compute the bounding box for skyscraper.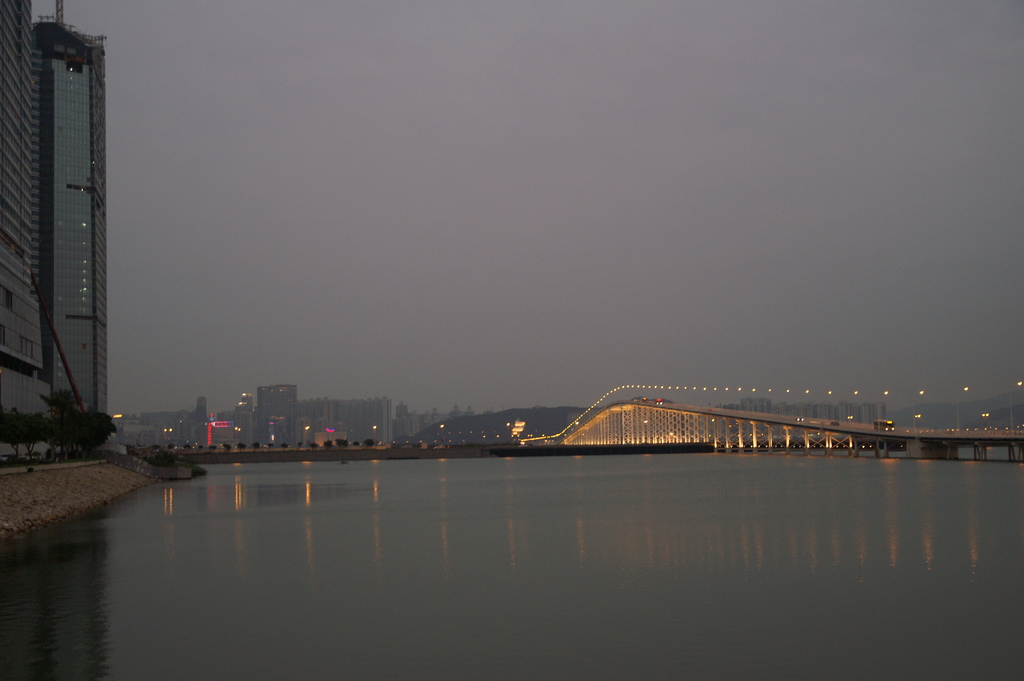
detection(8, 0, 115, 462).
